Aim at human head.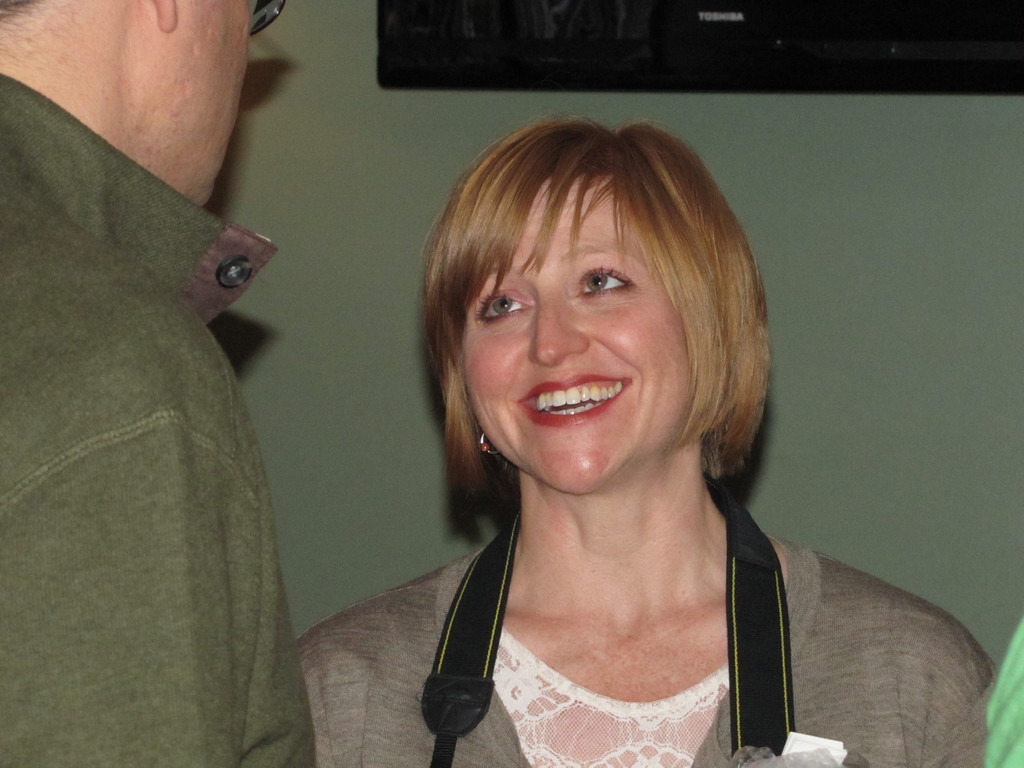
Aimed at <region>0, 0, 287, 206</region>.
